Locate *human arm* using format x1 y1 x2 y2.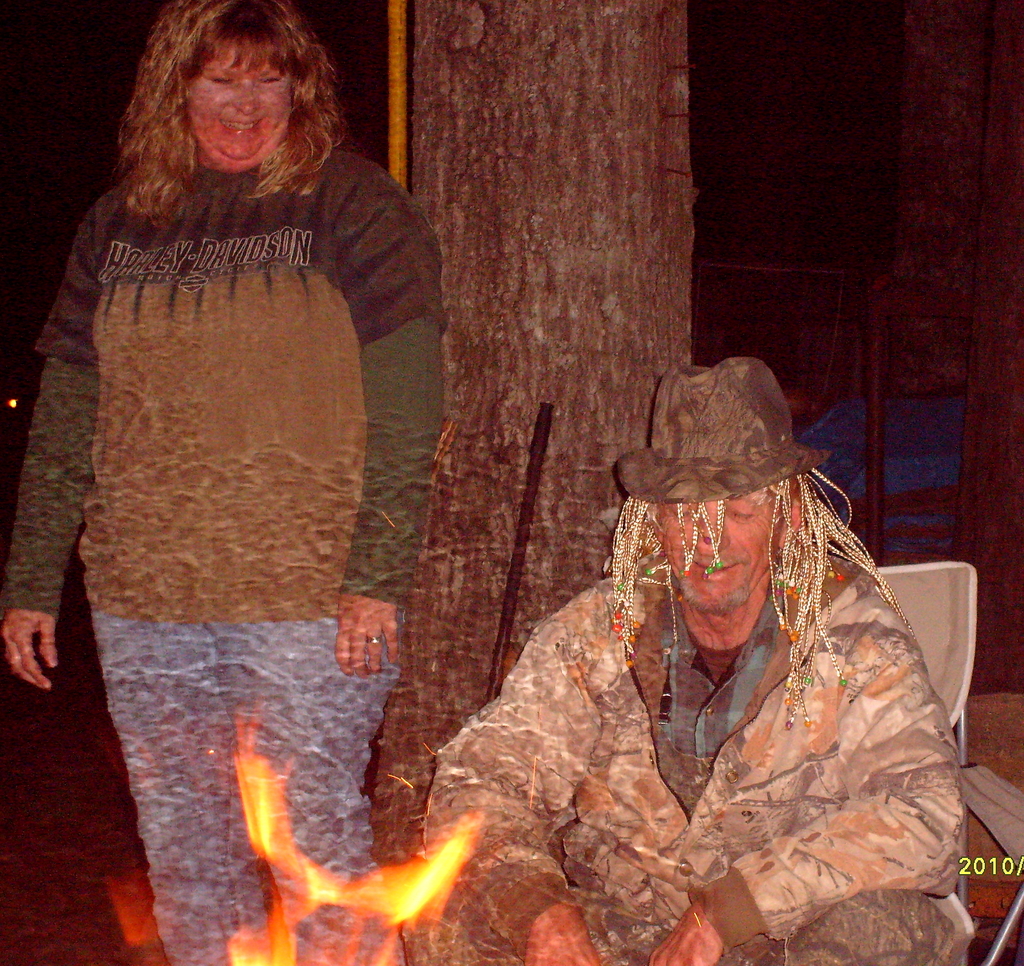
289 200 436 638.
